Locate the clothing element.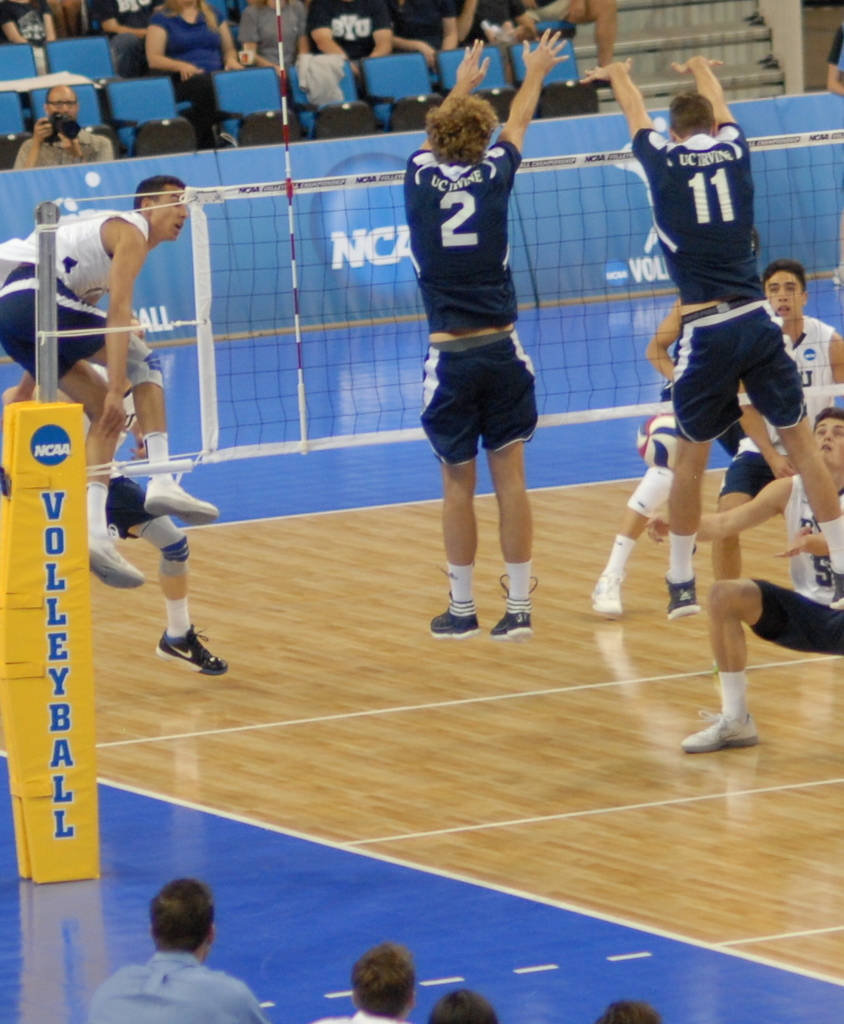
Element bbox: [left=745, top=470, right=843, bottom=651].
